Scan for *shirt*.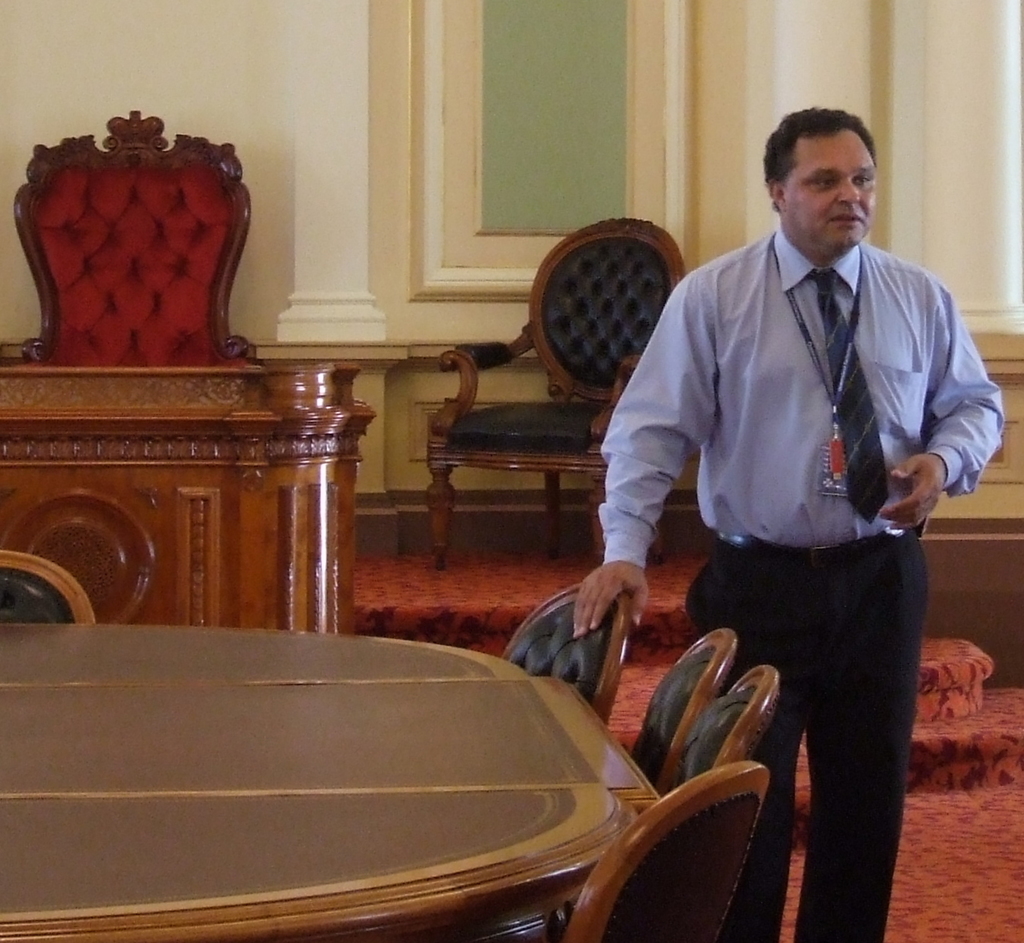
Scan result: [left=597, top=216, right=1001, bottom=560].
